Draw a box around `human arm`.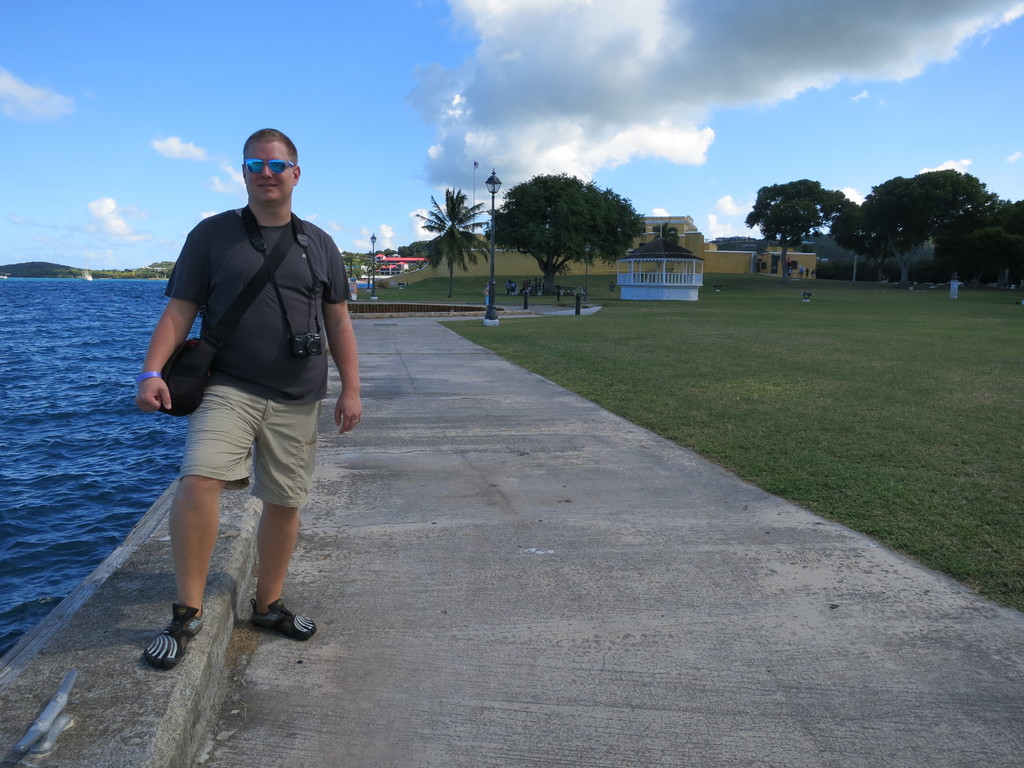
[295,266,354,433].
